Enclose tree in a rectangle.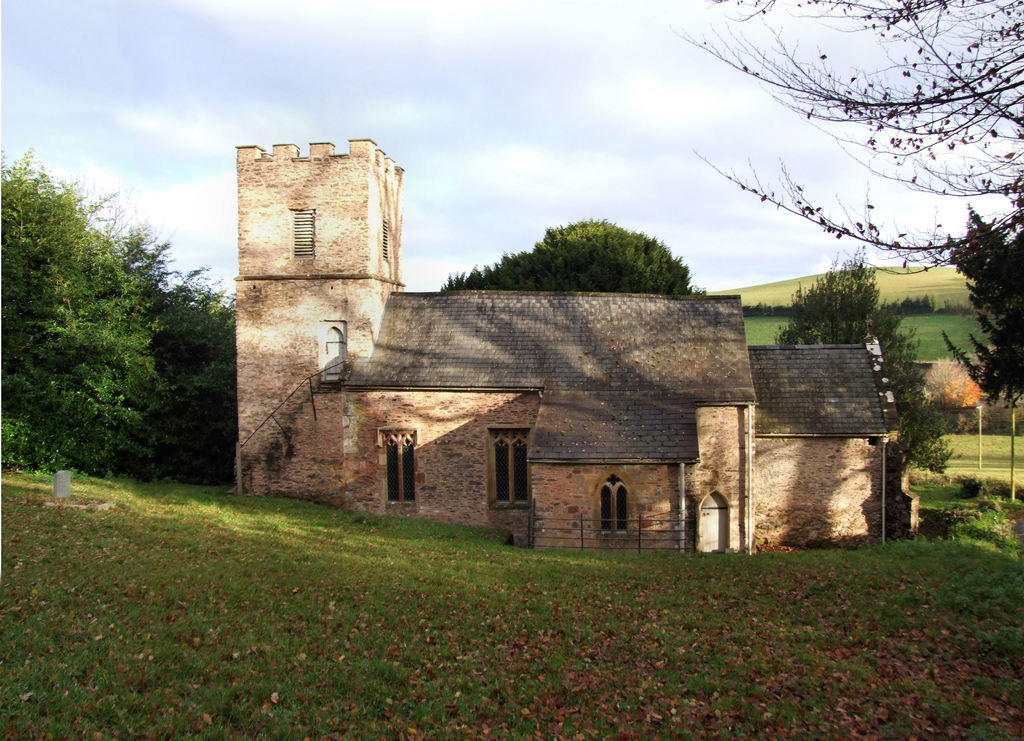
[440,218,706,295].
